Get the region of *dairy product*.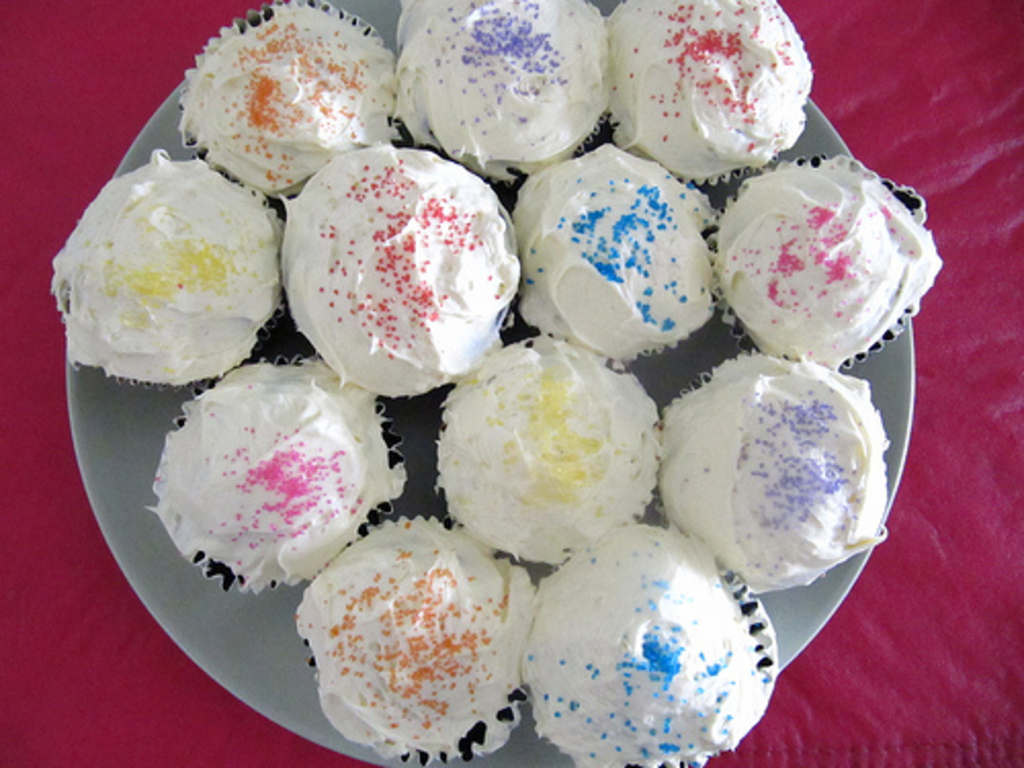
(left=655, top=365, right=903, bottom=596).
